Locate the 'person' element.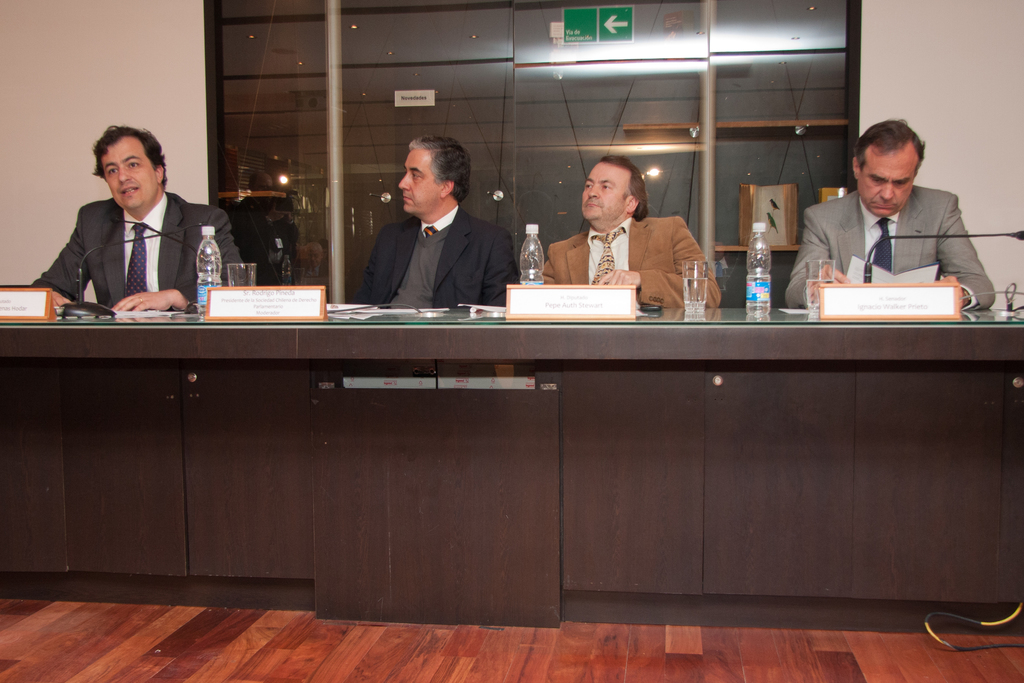
Element bbox: (x1=783, y1=117, x2=989, y2=308).
